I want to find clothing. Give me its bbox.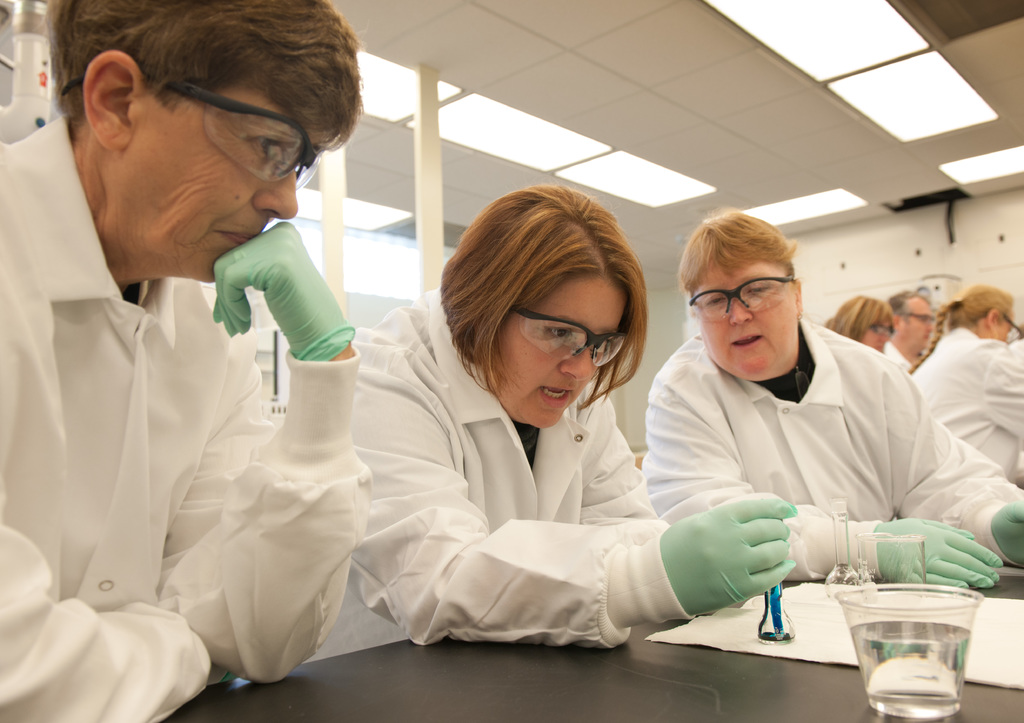
7:159:370:669.
